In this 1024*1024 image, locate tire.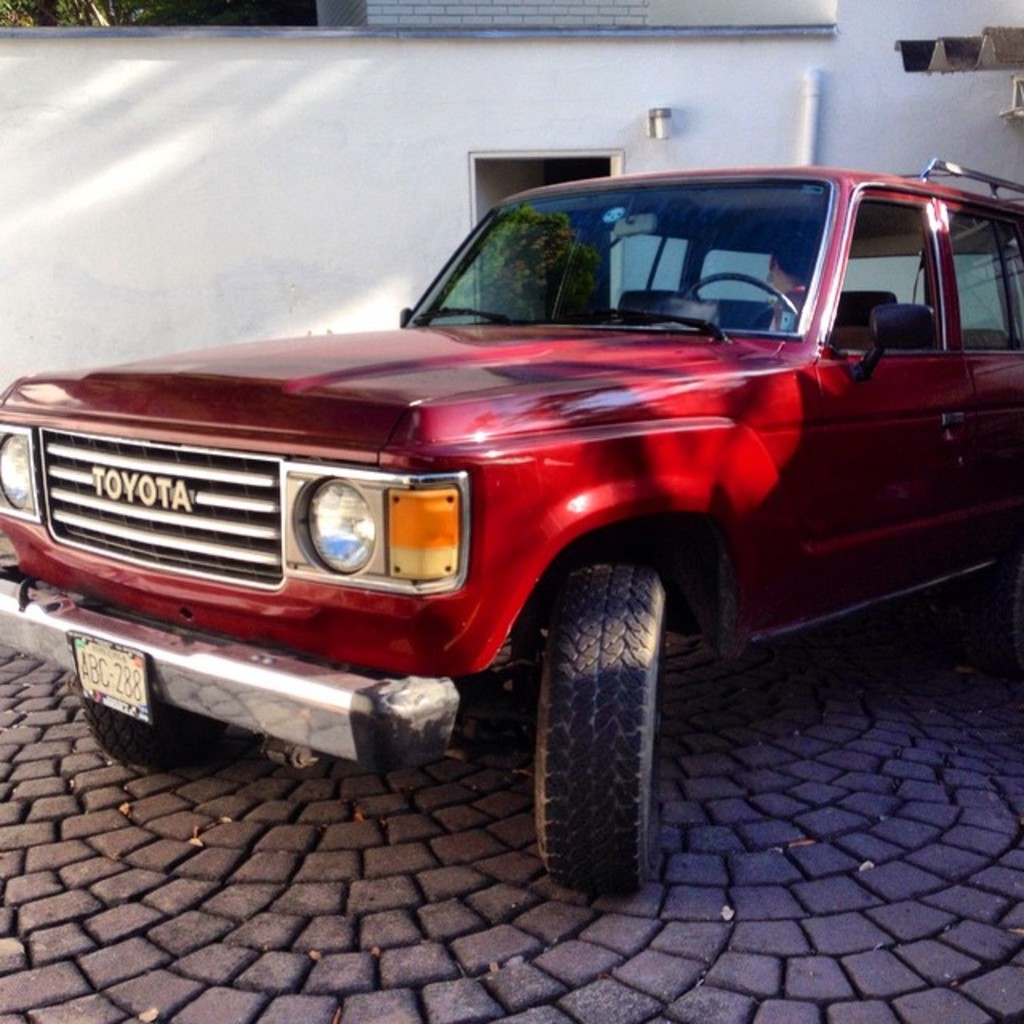
Bounding box: [509,578,680,910].
